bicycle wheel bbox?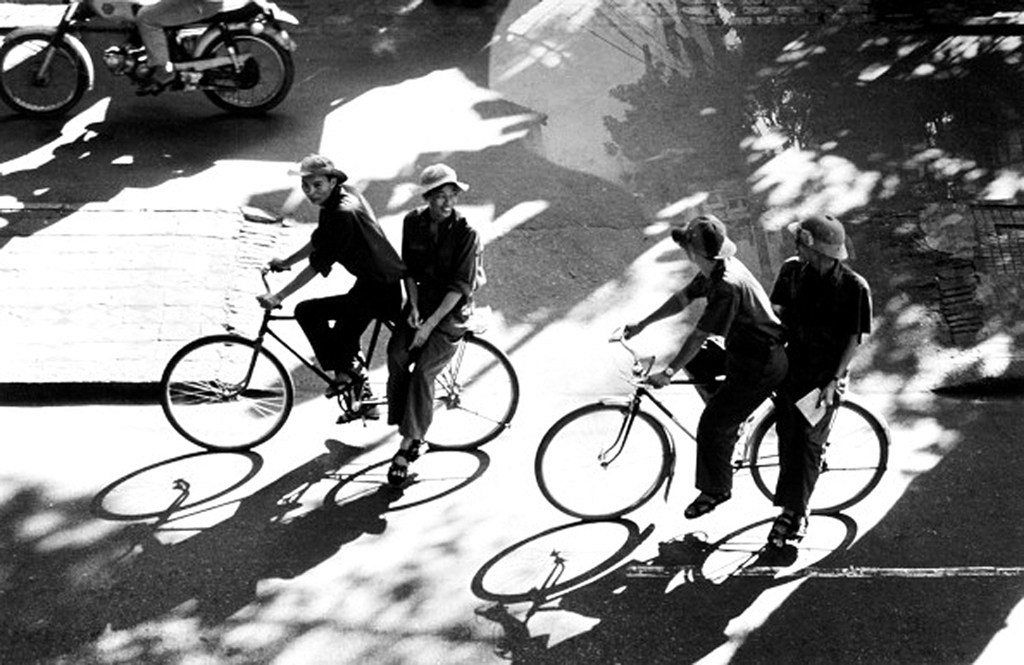
396,332,519,450
